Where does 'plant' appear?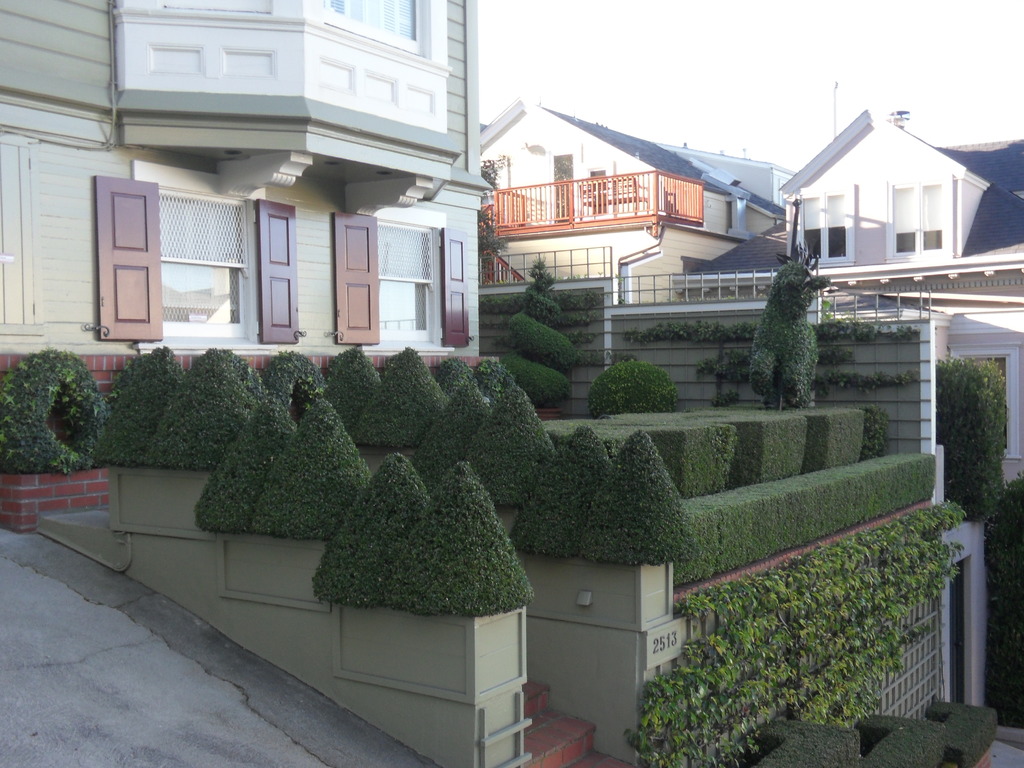
Appears at 0 346 108 477.
